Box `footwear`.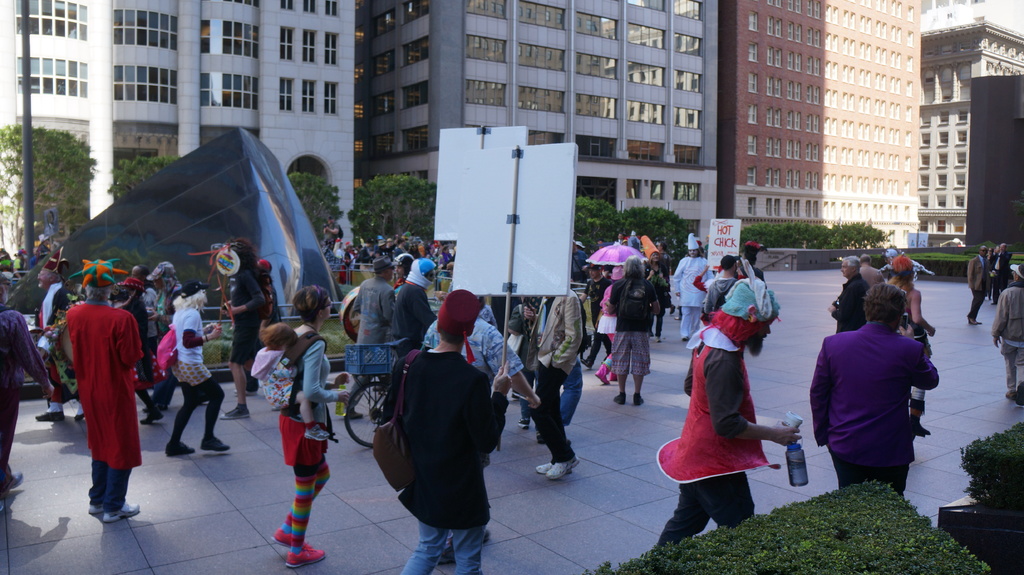
region(271, 529, 291, 555).
